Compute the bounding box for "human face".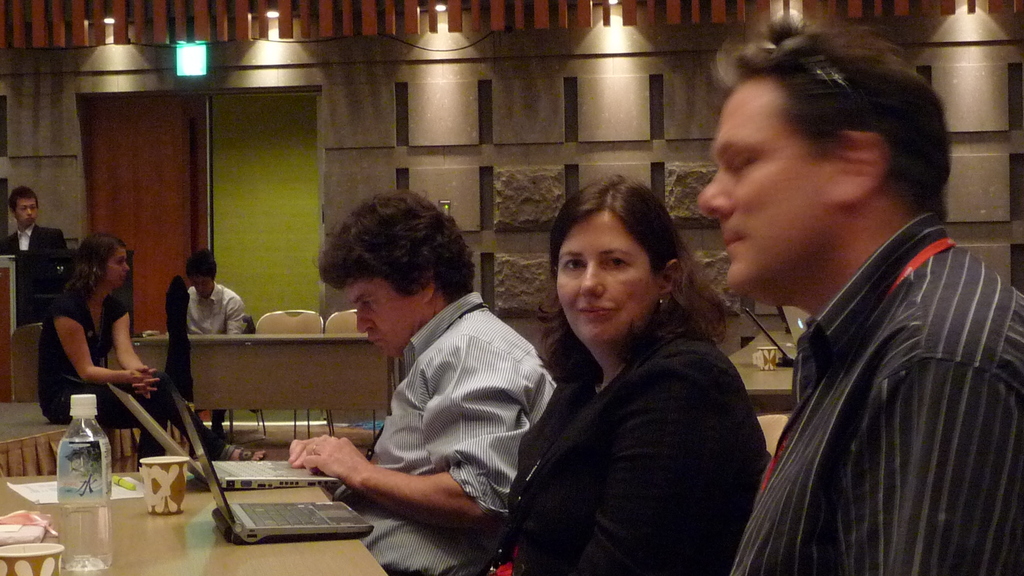
left=550, top=205, right=663, bottom=343.
